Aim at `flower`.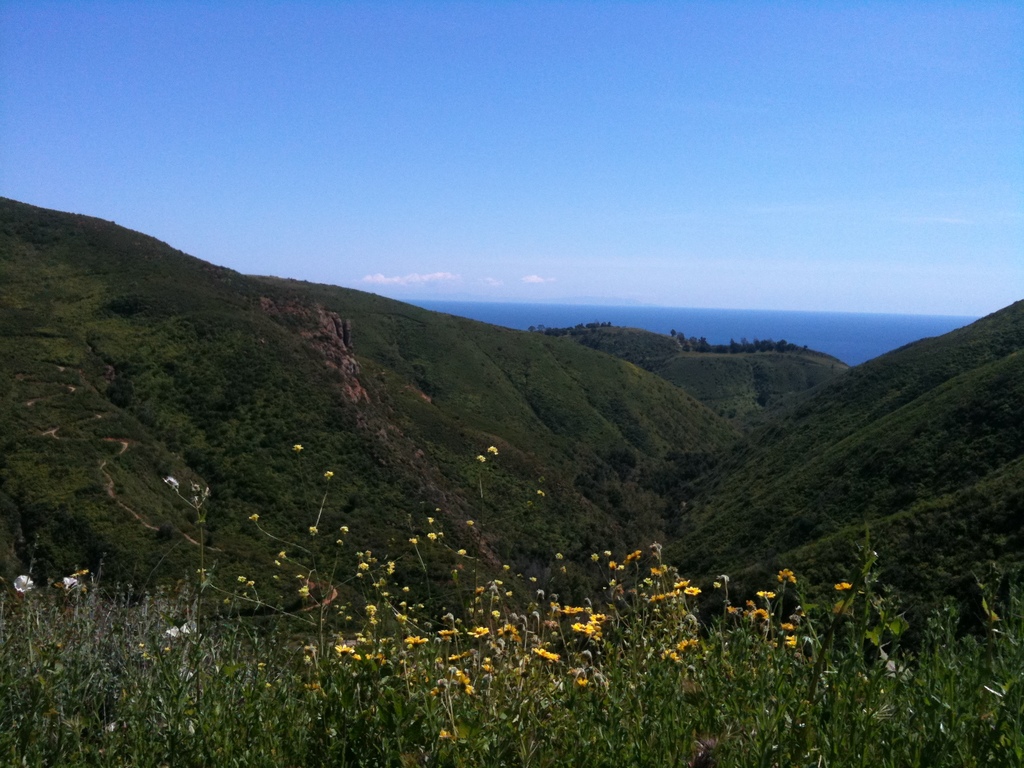
Aimed at left=424, top=515, right=435, bottom=526.
